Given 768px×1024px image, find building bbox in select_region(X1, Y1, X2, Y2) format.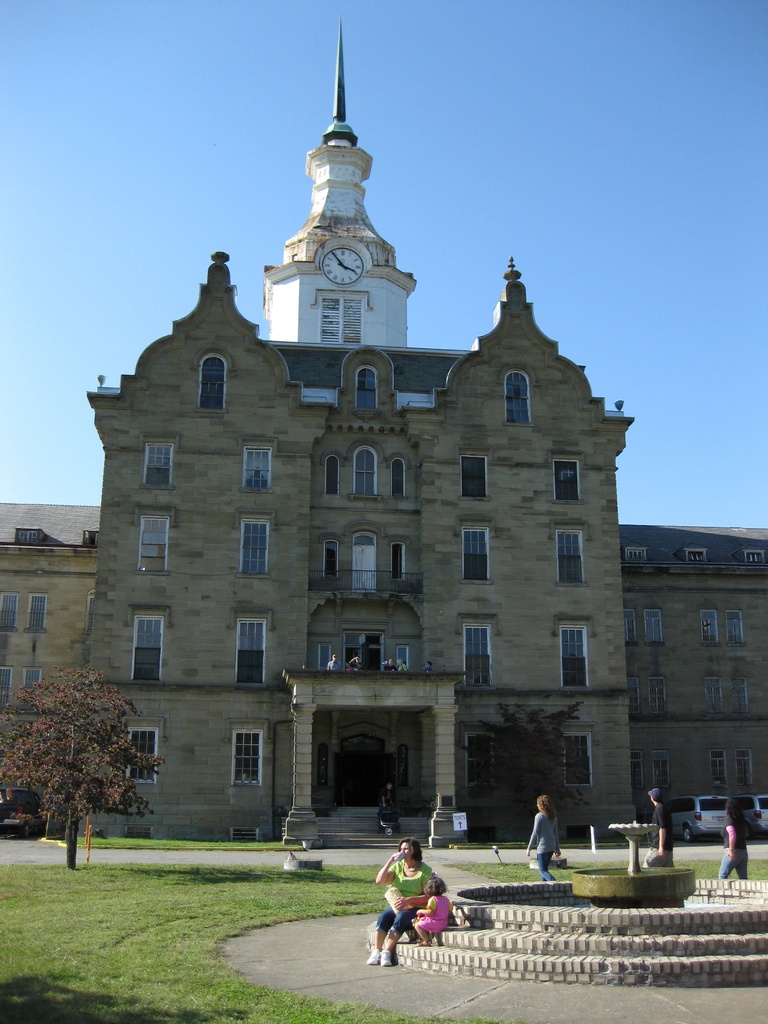
select_region(0, 19, 767, 857).
